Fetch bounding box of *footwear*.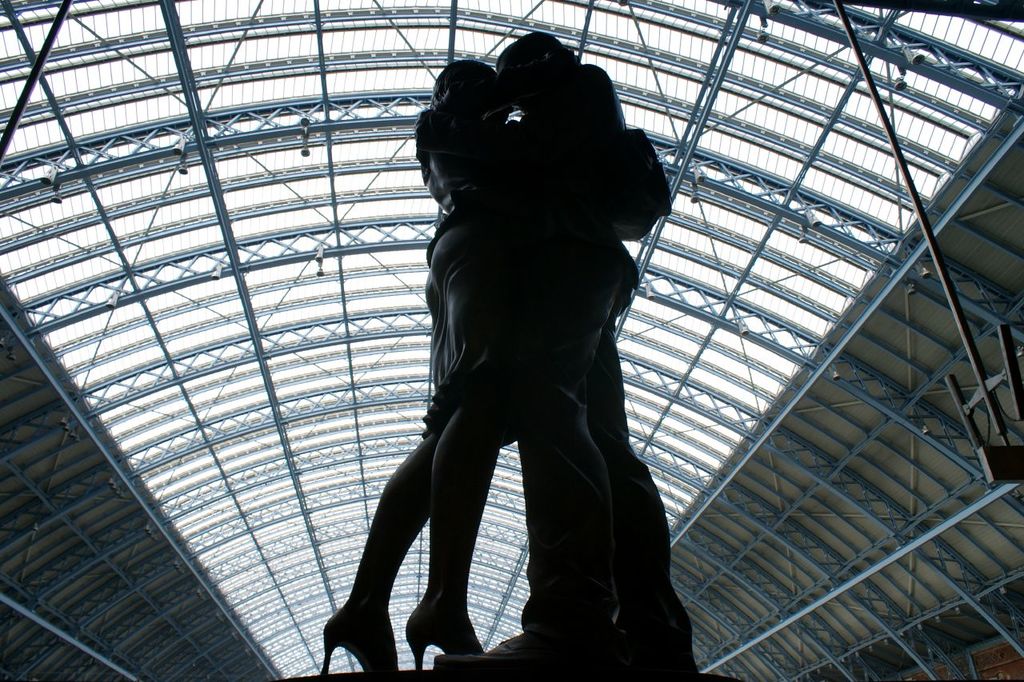
Bbox: locate(314, 606, 398, 681).
